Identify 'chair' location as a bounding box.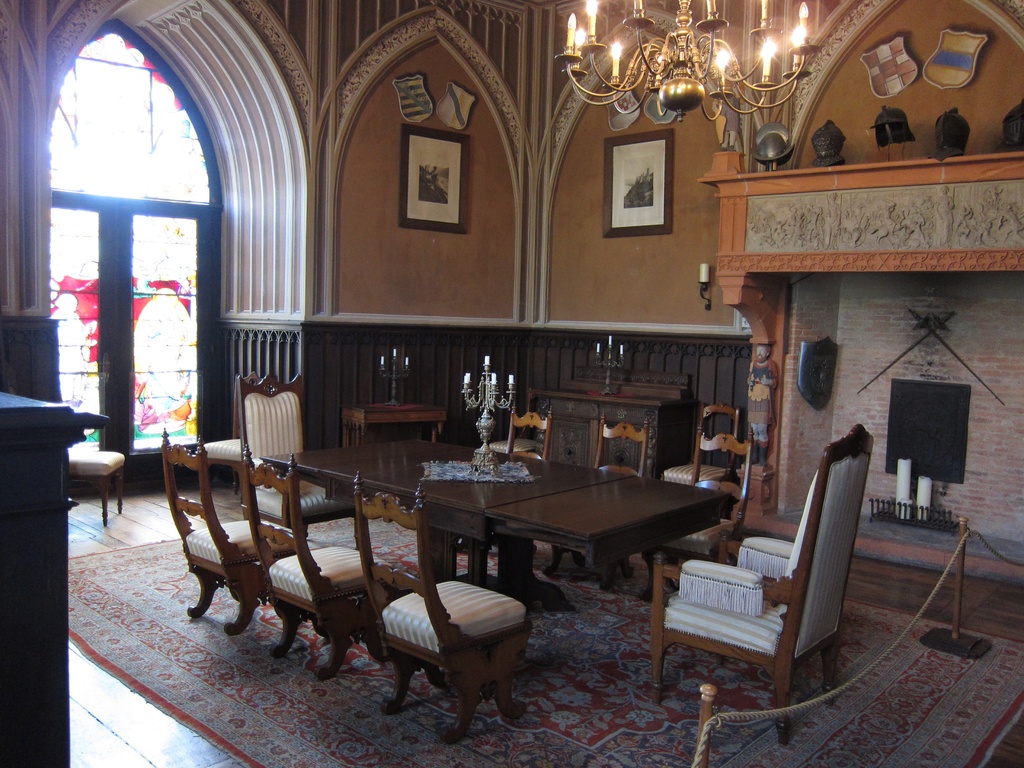
{"x1": 616, "y1": 419, "x2": 874, "y2": 700}.
